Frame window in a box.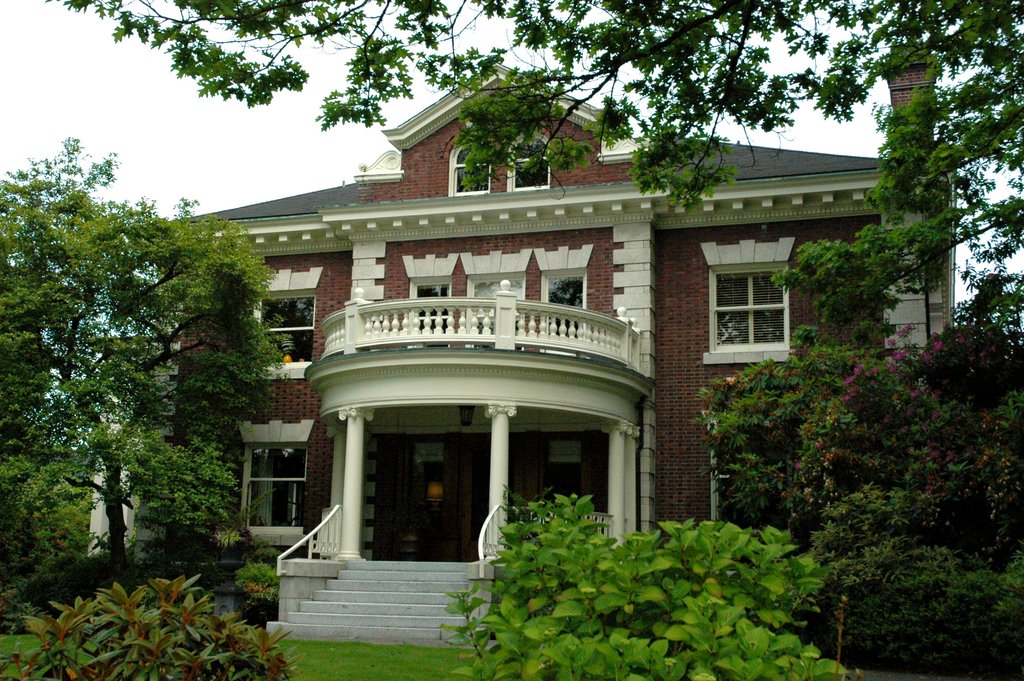
[715,258,791,358].
